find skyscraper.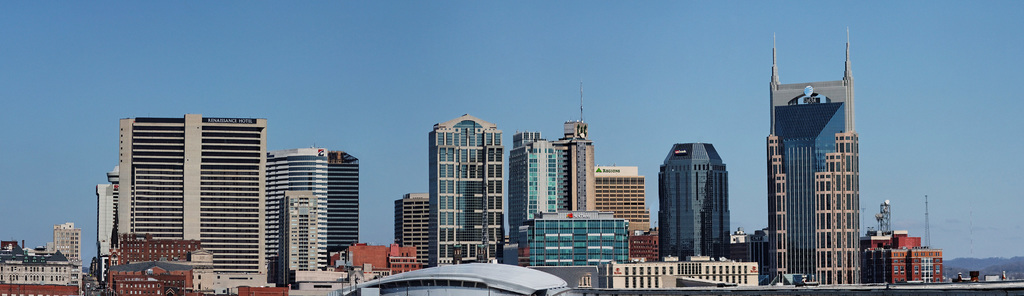
BBox(528, 209, 623, 294).
